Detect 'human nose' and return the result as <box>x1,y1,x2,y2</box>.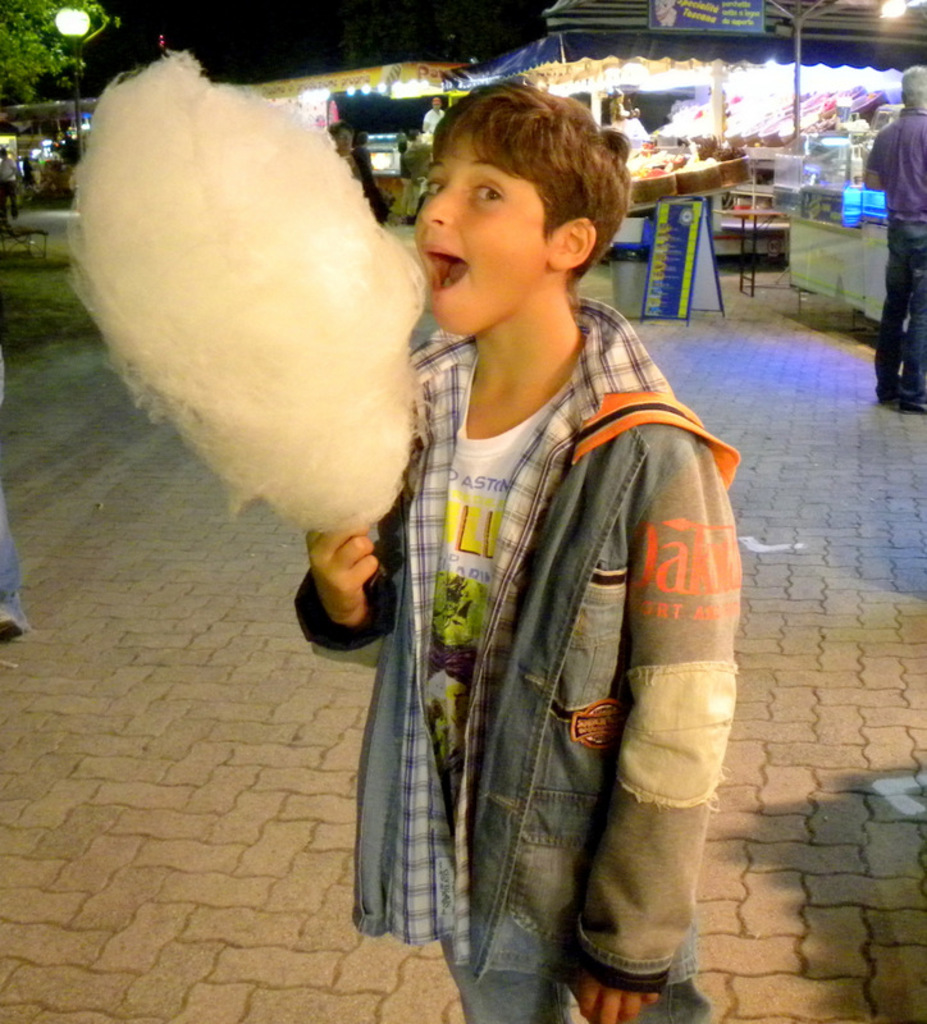
<box>419,177,455,227</box>.
